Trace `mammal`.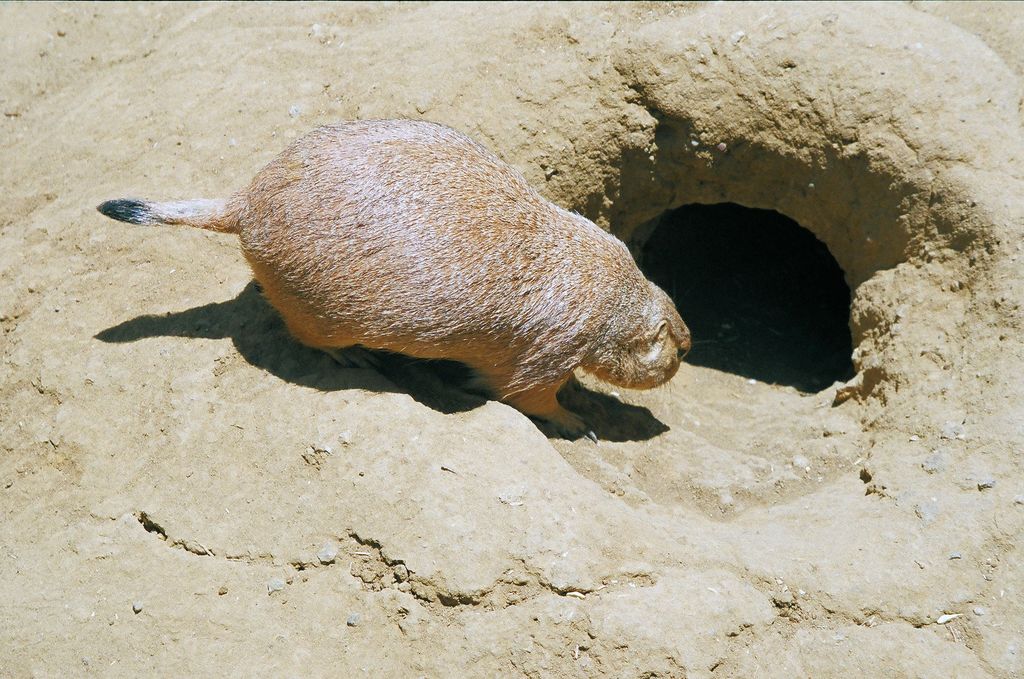
Traced to {"left": 88, "top": 130, "right": 689, "bottom": 449}.
